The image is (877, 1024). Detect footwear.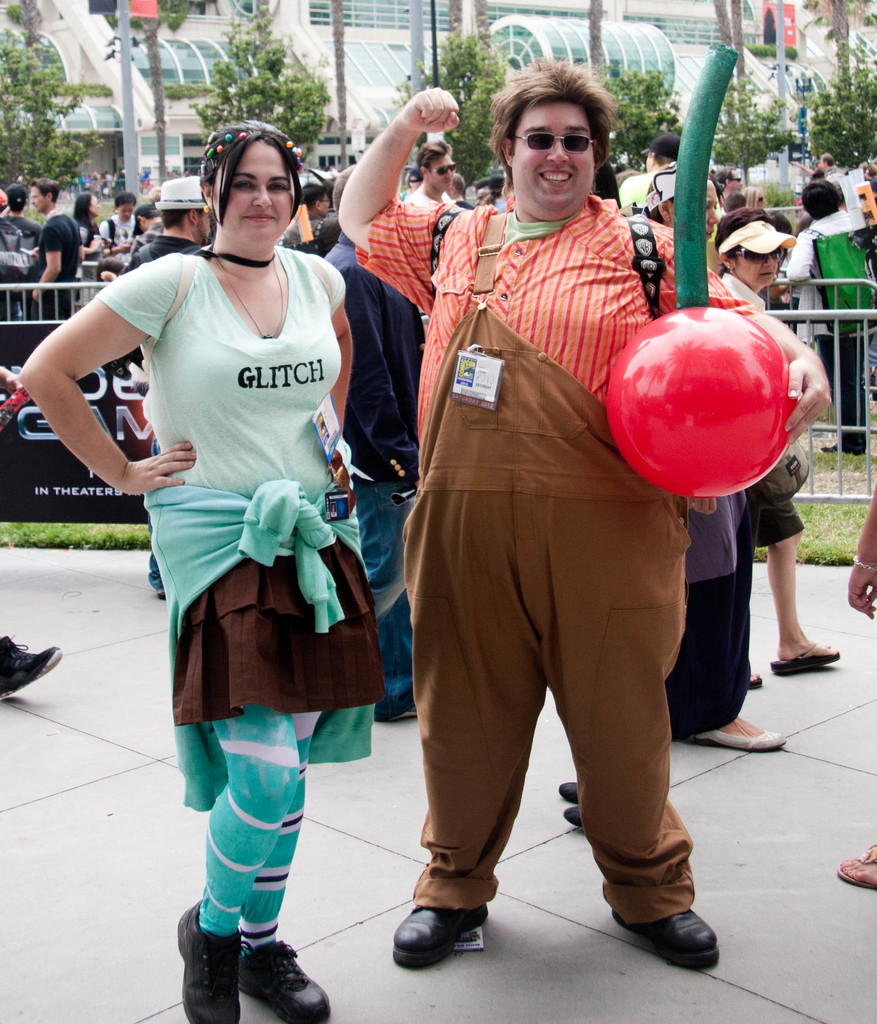
Detection: l=173, t=898, r=242, b=1023.
